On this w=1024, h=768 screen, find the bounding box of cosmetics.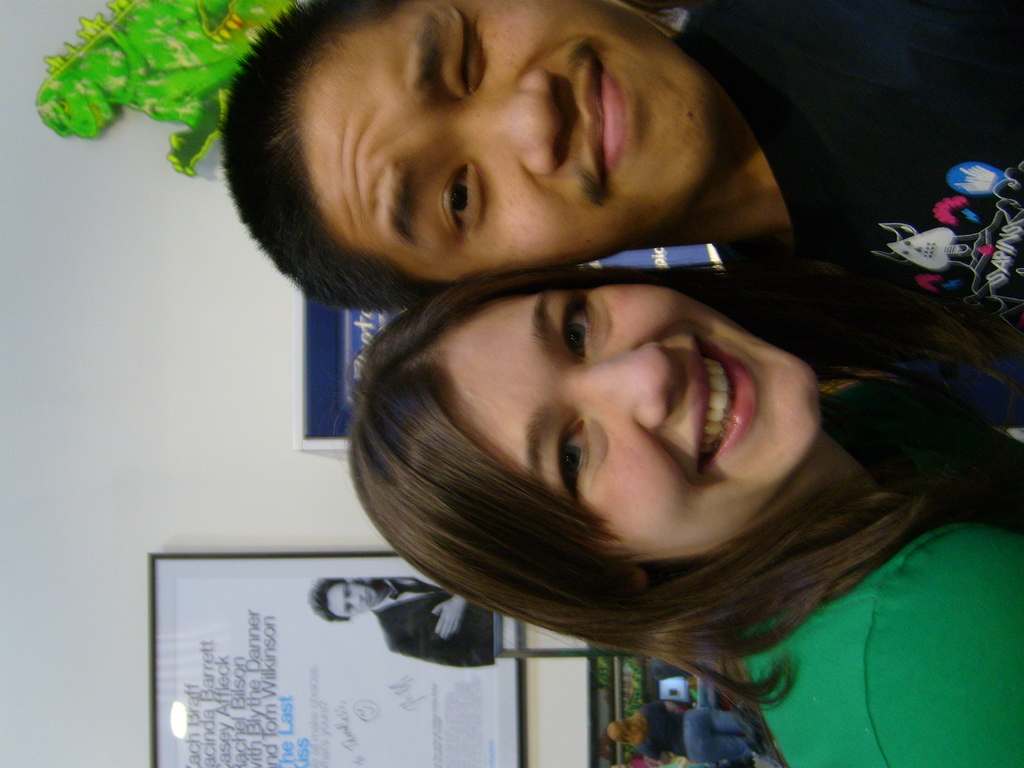
Bounding box: bbox=[691, 323, 766, 485].
